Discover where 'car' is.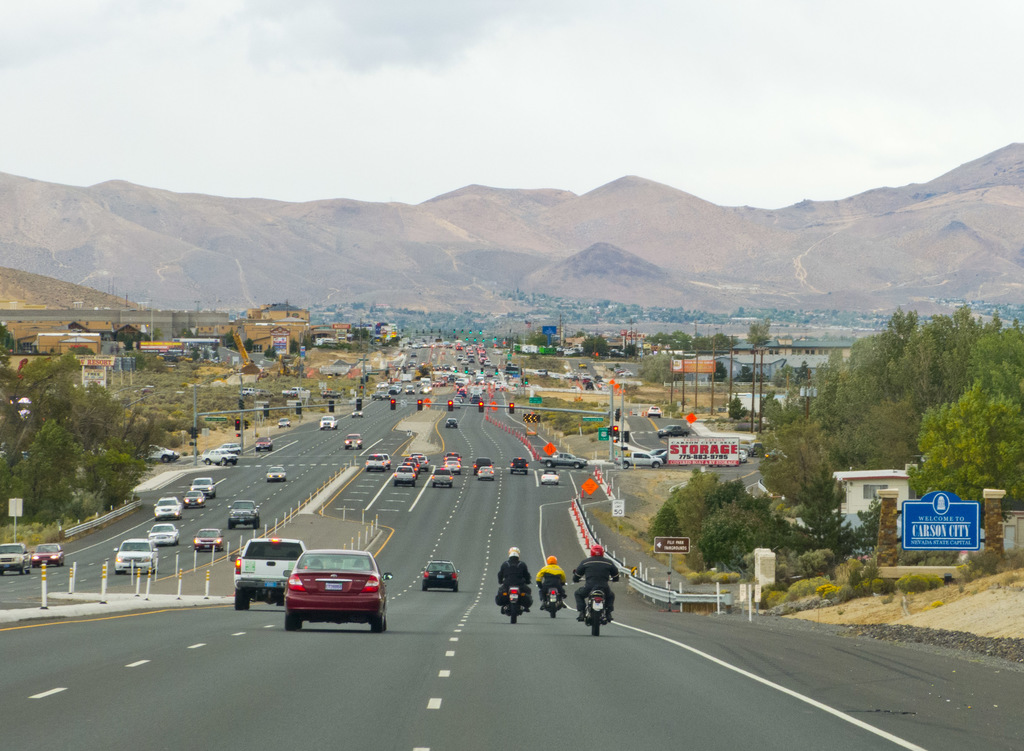
Discovered at 113, 538, 158, 576.
